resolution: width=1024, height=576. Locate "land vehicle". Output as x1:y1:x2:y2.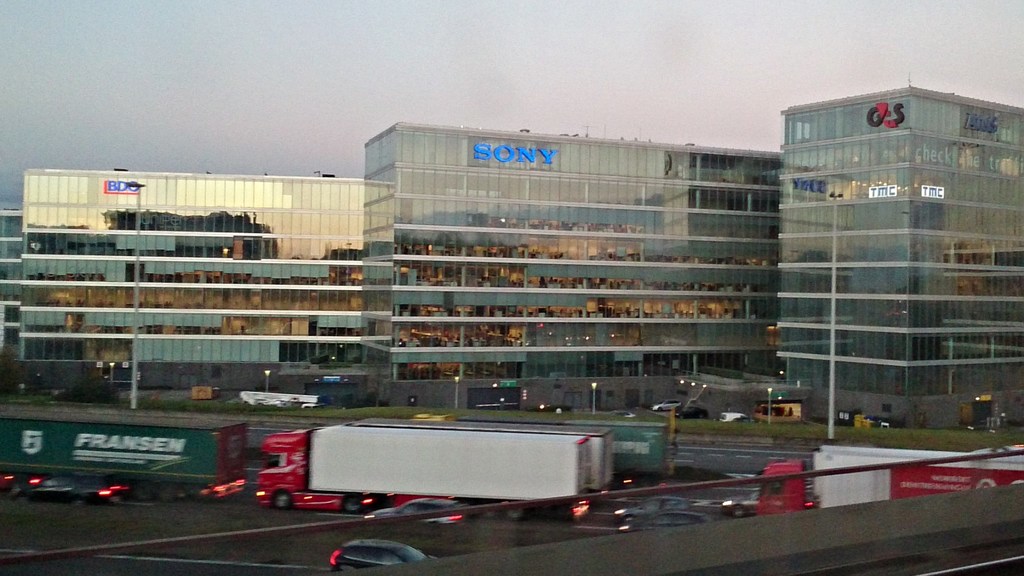
255:419:612:520.
